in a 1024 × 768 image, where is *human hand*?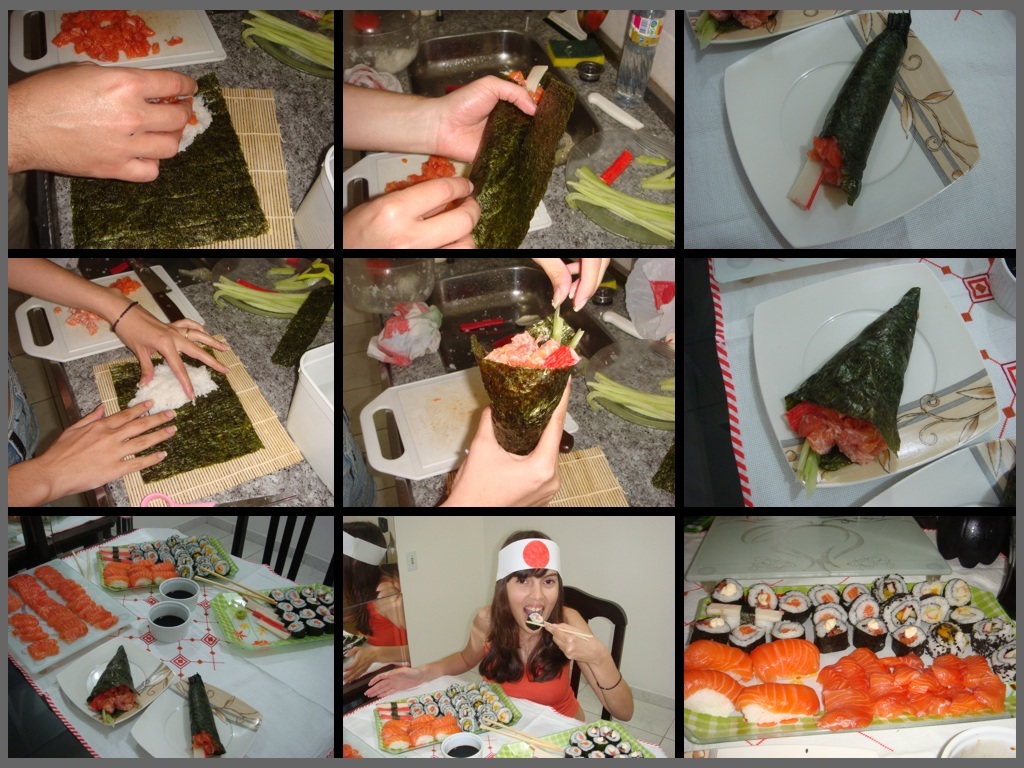
region(20, 58, 199, 185).
